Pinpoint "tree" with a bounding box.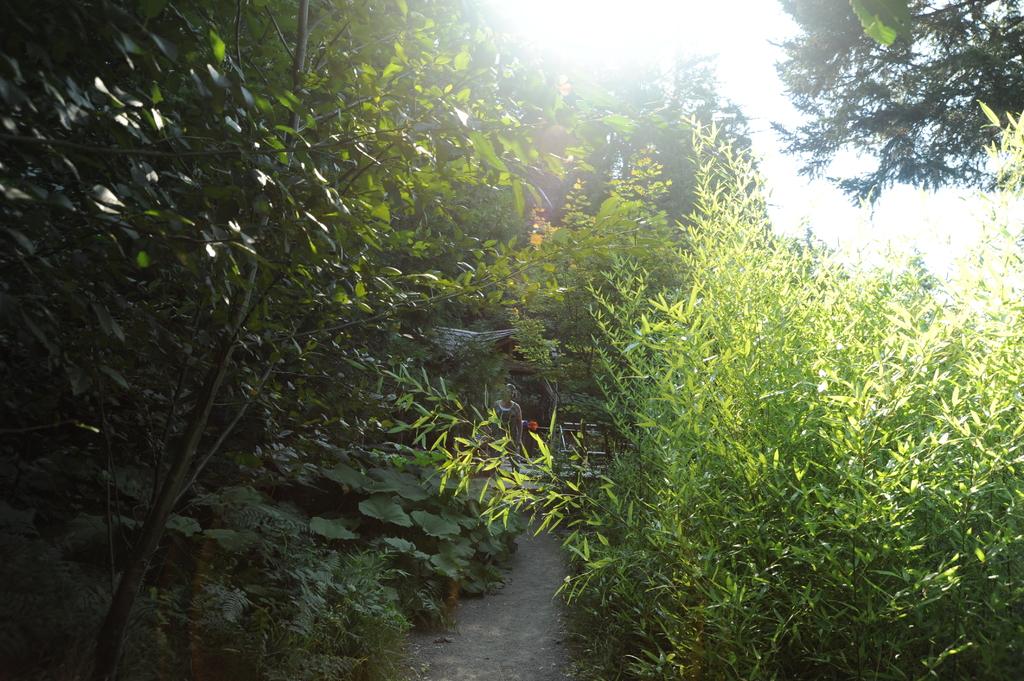
select_region(770, 0, 1023, 220).
